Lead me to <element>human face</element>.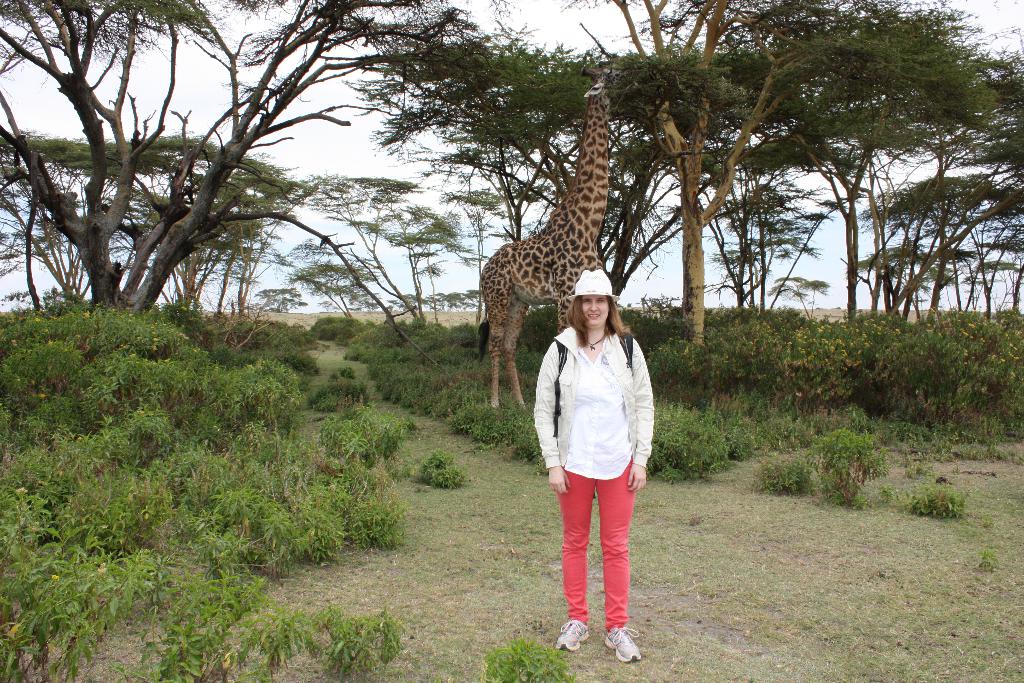
Lead to rect(582, 294, 609, 329).
